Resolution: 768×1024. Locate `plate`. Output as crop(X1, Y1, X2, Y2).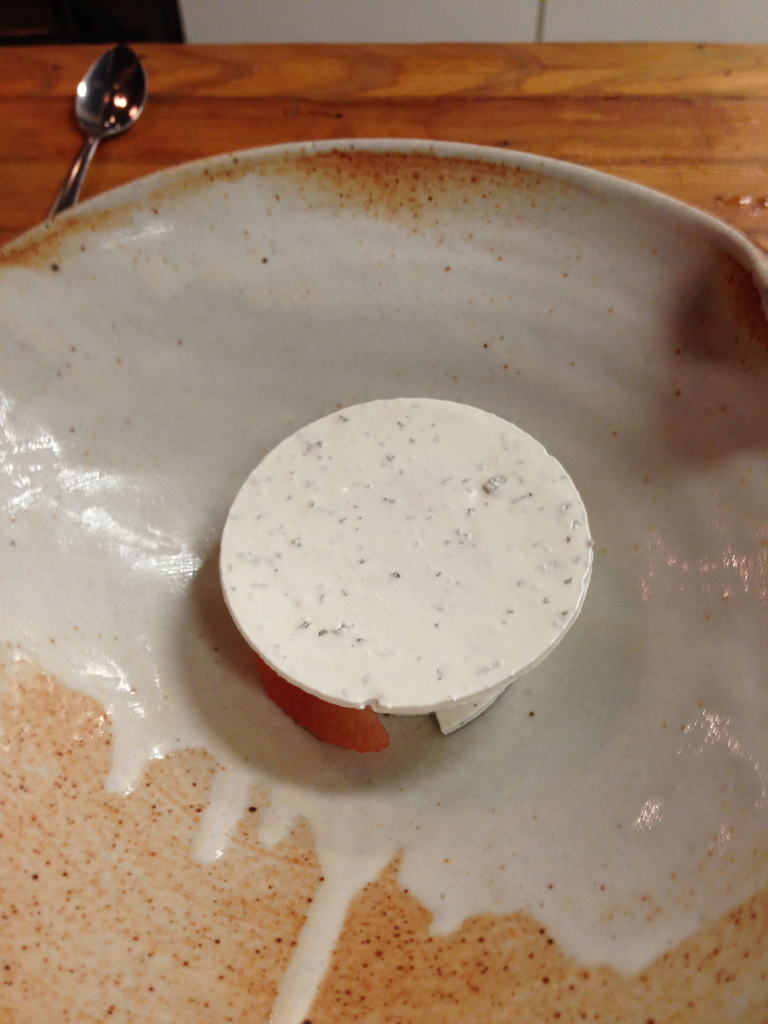
crop(1, 64, 764, 1002).
